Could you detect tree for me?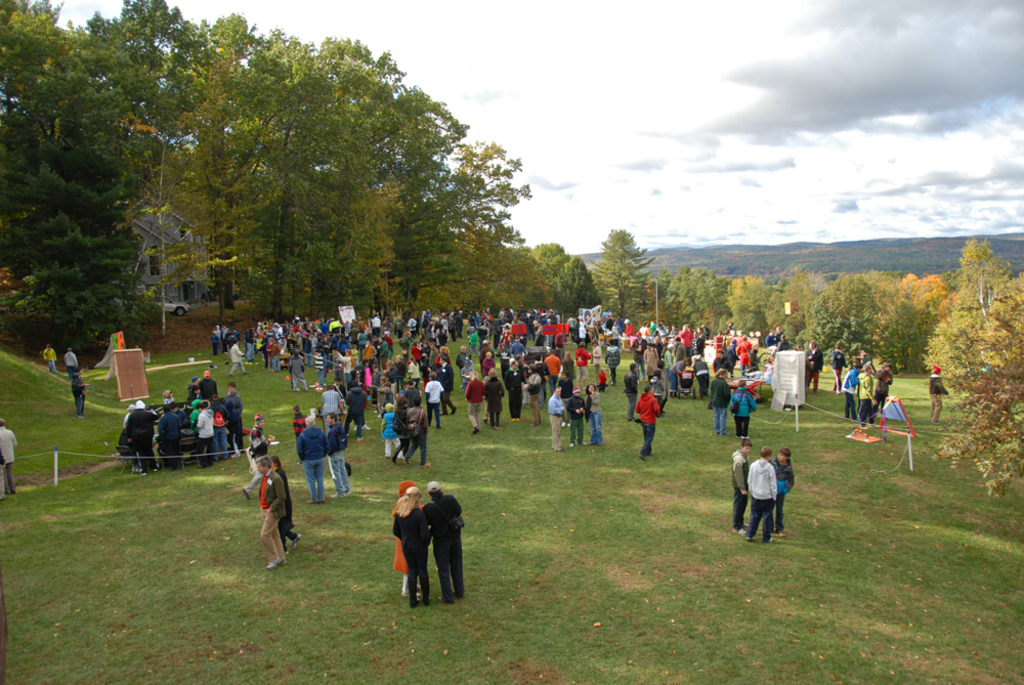
Detection result: Rect(599, 220, 652, 328).
